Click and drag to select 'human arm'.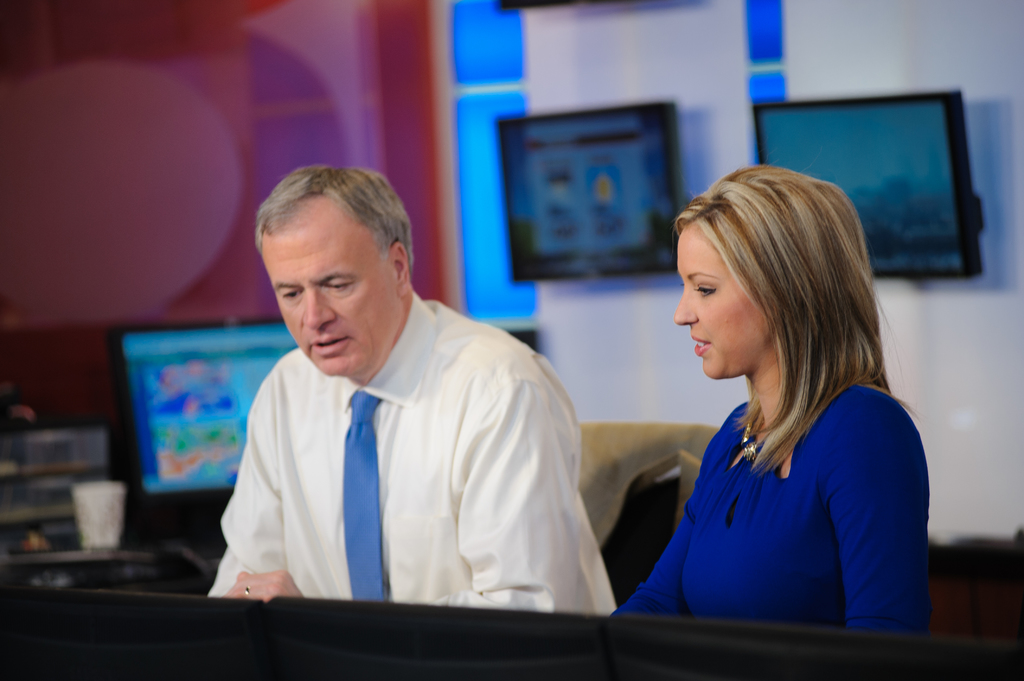
Selection: x1=601 y1=415 x2=730 y2=616.
